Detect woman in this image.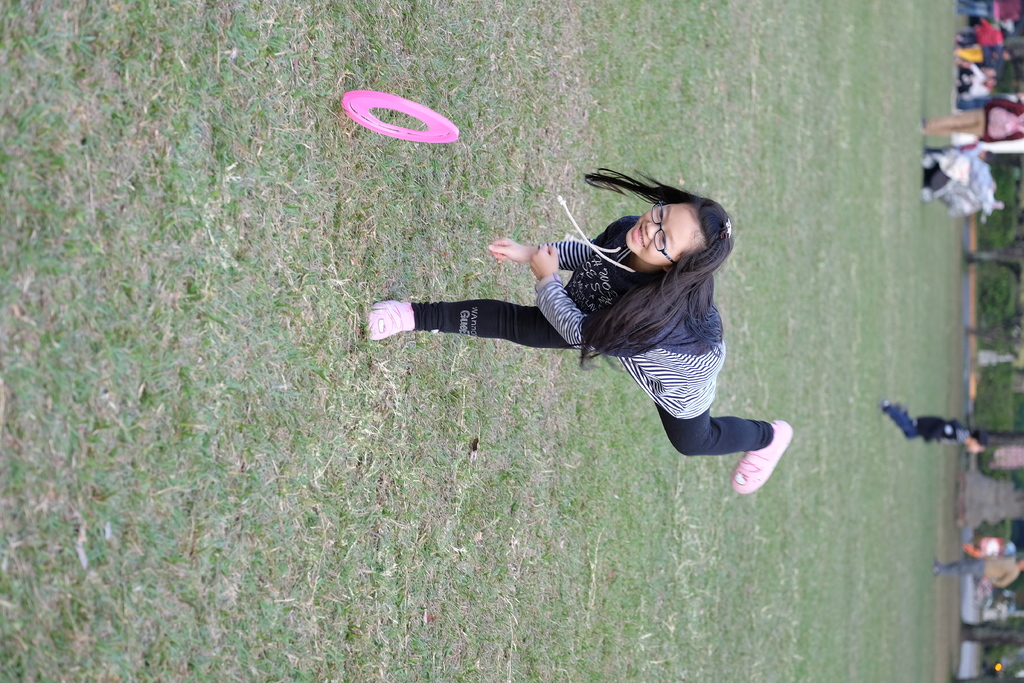
Detection: [364,158,804,523].
